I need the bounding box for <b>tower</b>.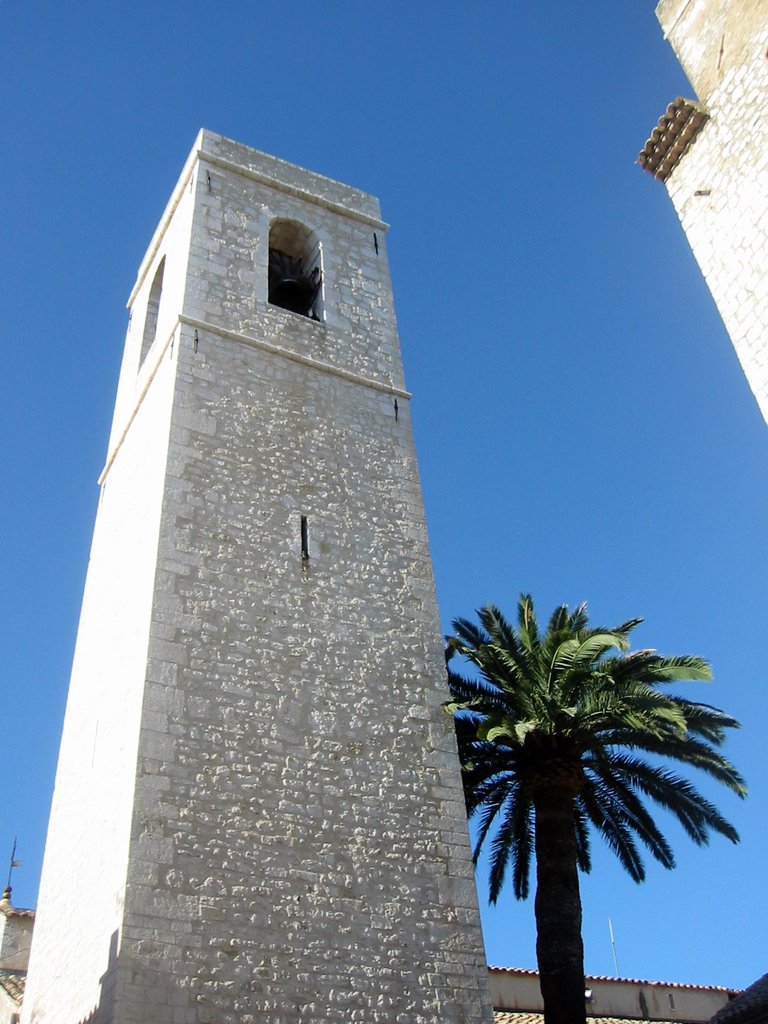
Here it is: box=[643, 0, 767, 414].
